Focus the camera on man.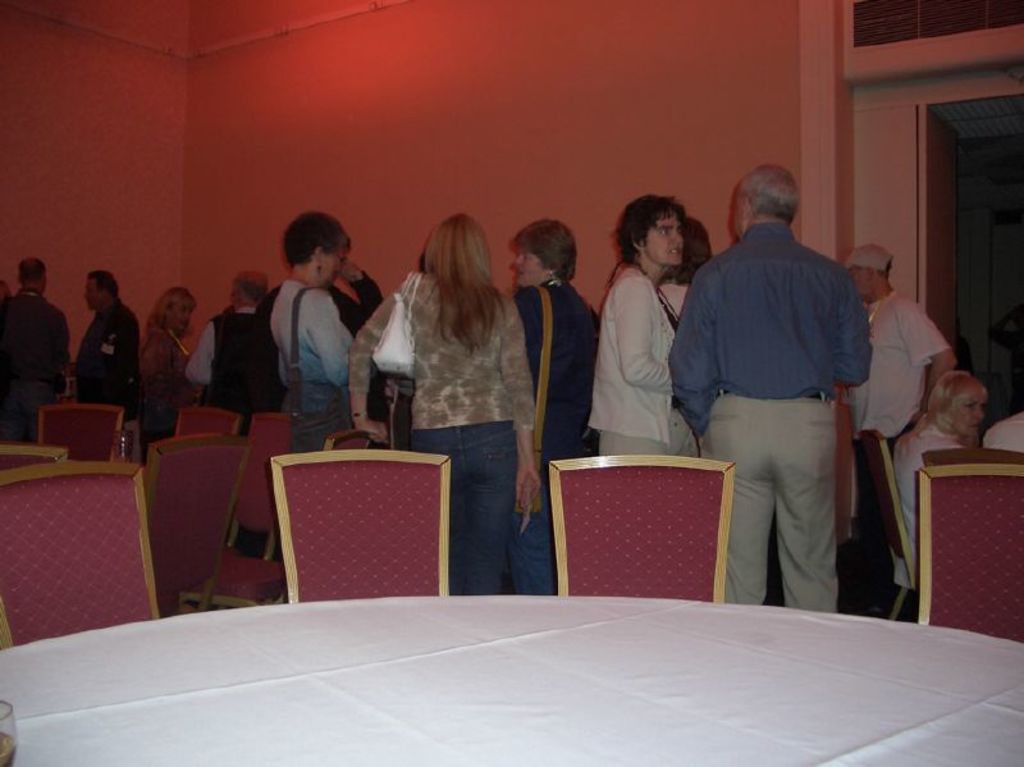
Focus region: {"x1": 10, "y1": 259, "x2": 67, "y2": 433}.
